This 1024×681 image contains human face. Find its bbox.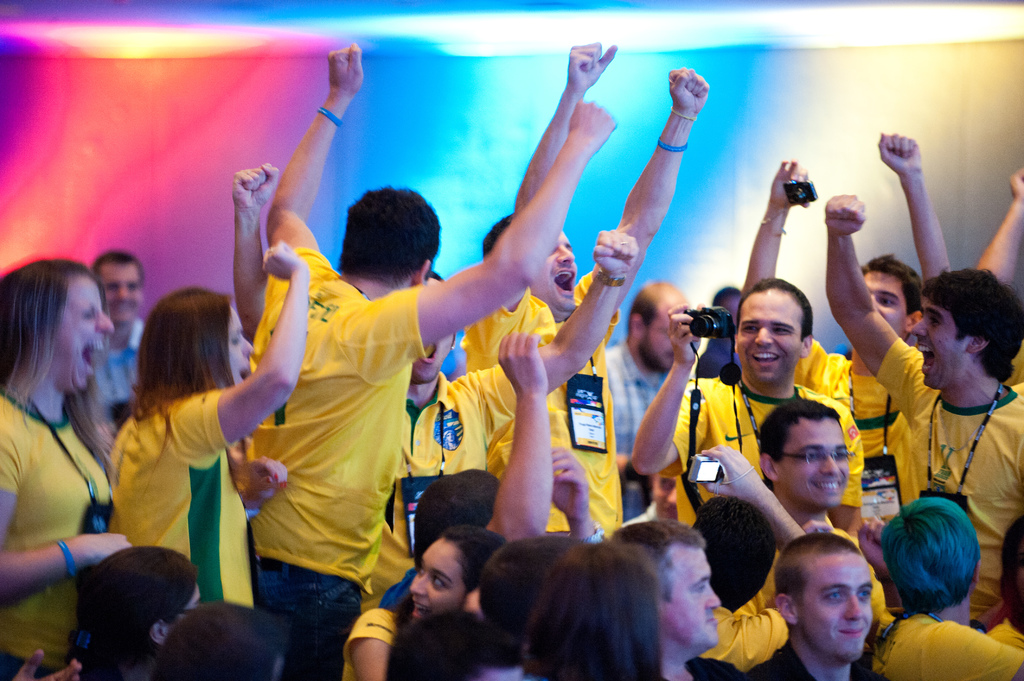
x1=738, y1=291, x2=801, y2=383.
